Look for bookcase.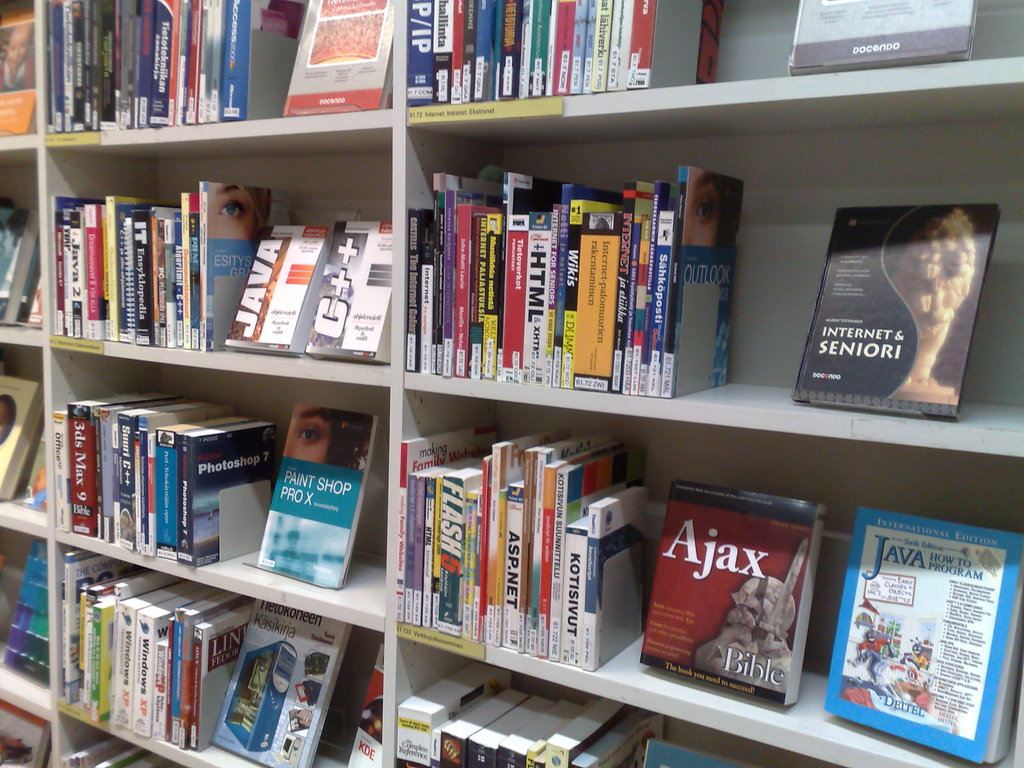
Found: 0:5:988:767.
